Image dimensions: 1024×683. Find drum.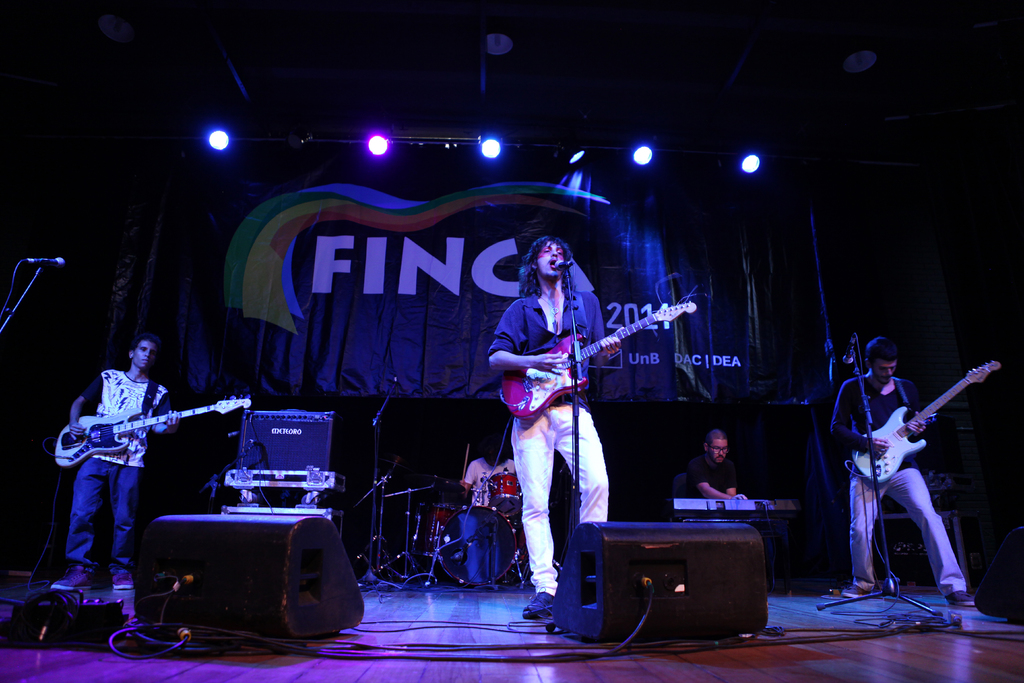
locate(424, 499, 458, 543).
